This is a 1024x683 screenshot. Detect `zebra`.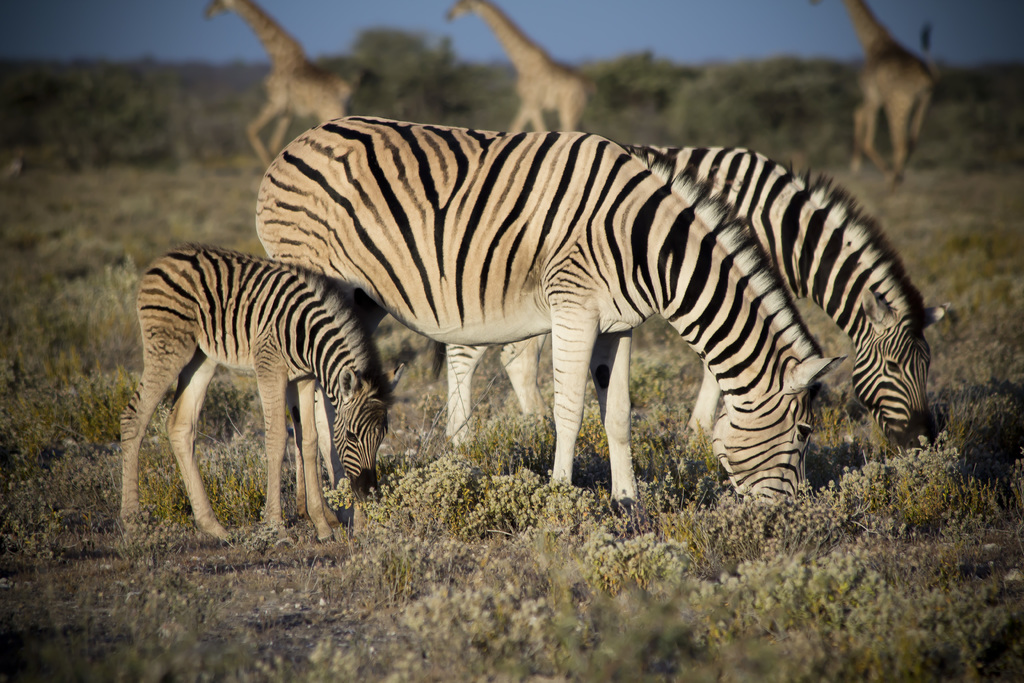
[253, 115, 849, 531].
